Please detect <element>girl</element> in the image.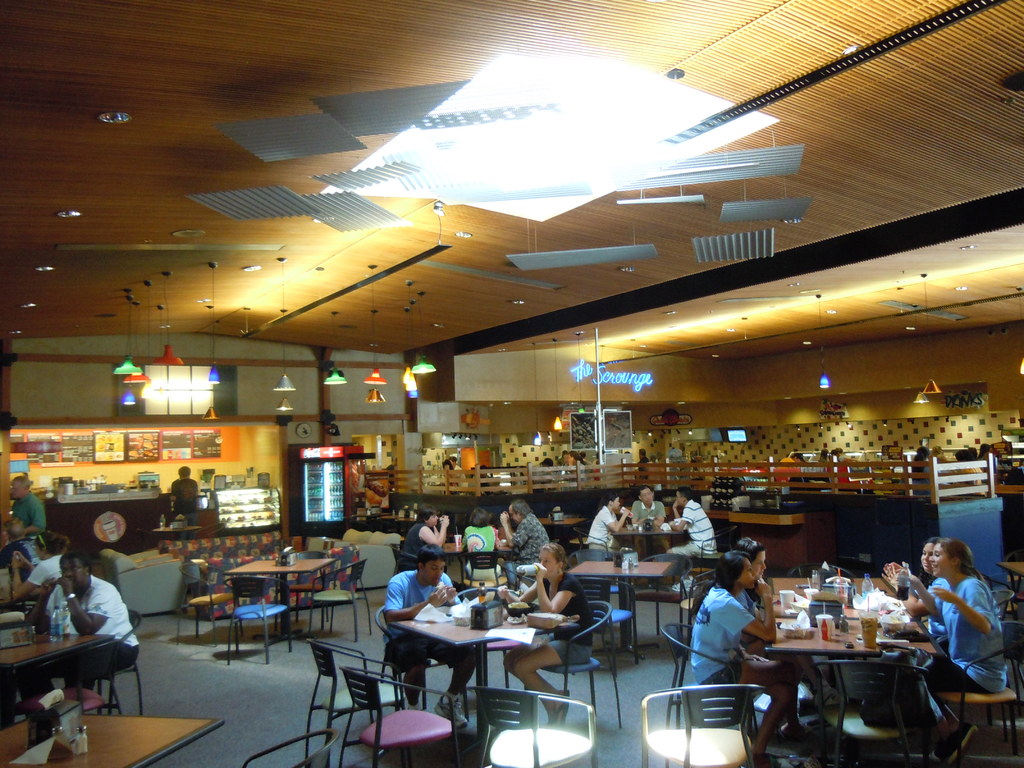
x1=883, y1=540, x2=933, y2=615.
